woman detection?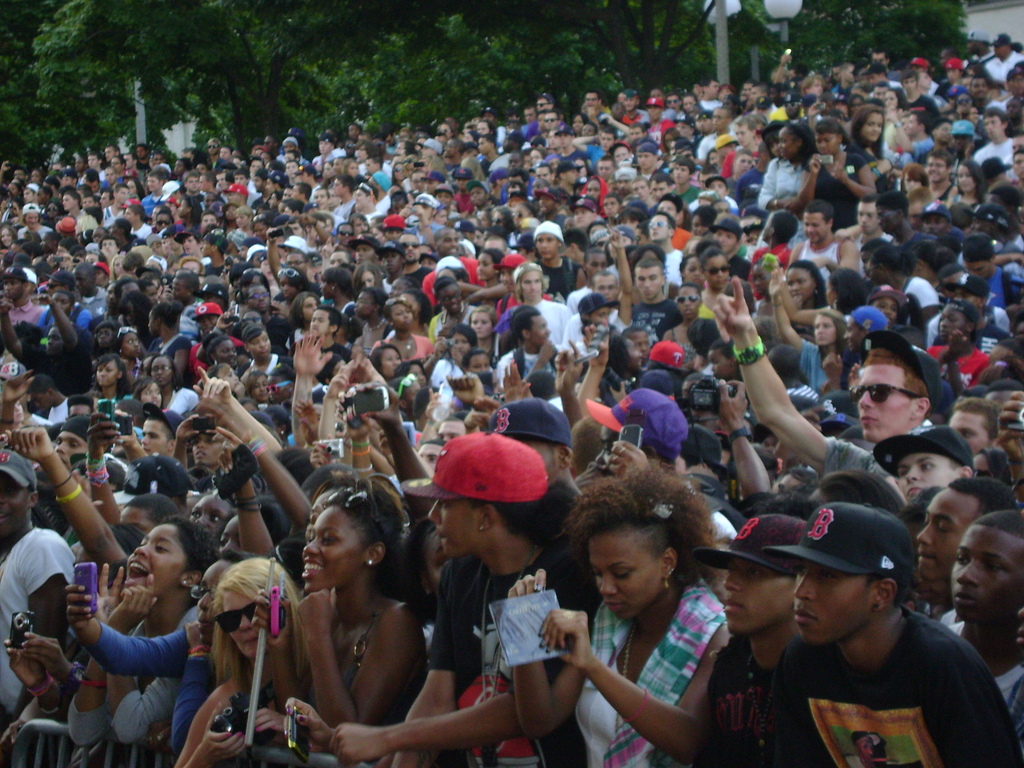
box=[205, 333, 234, 367]
